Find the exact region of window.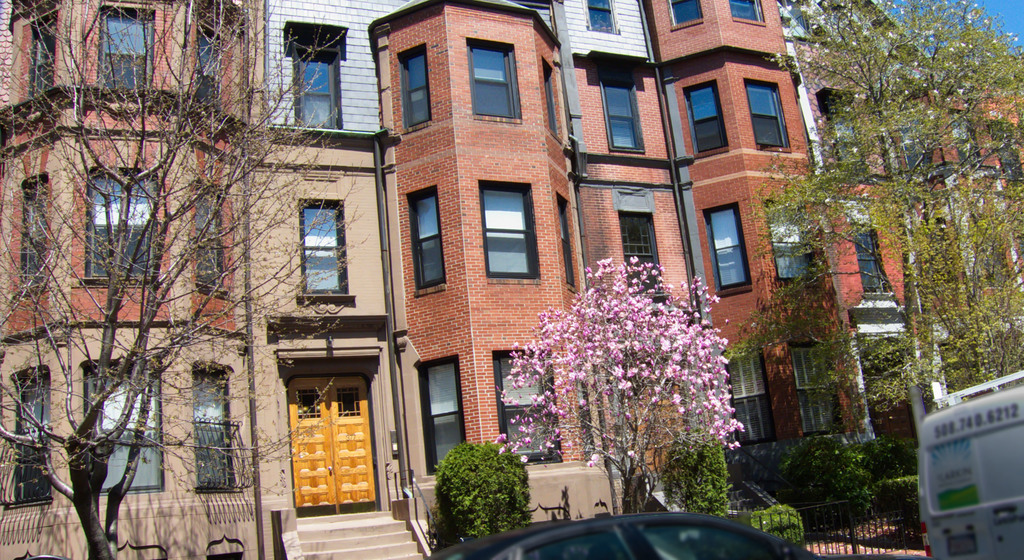
Exact region: left=195, top=365, right=234, bottom=497.
